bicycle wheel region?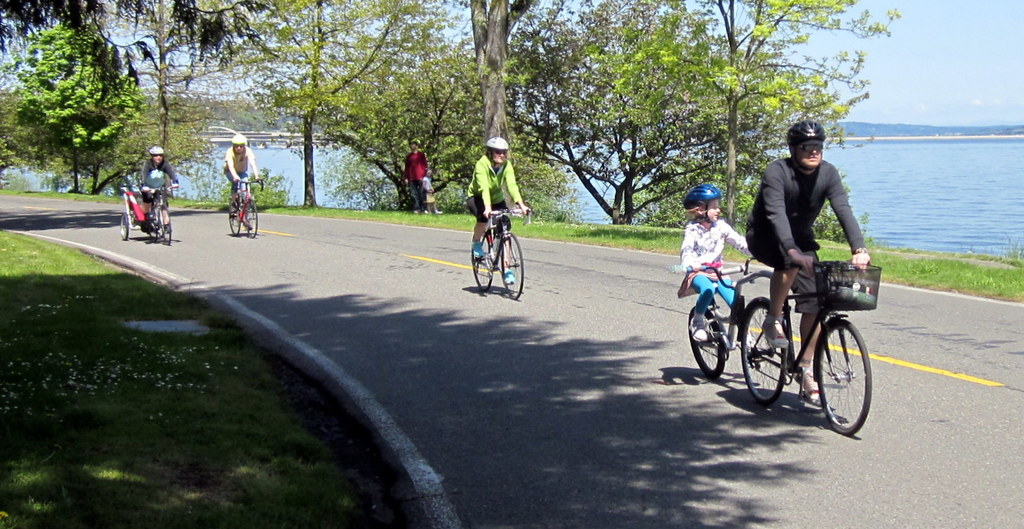
select_region(500, 236, 522, 300)
